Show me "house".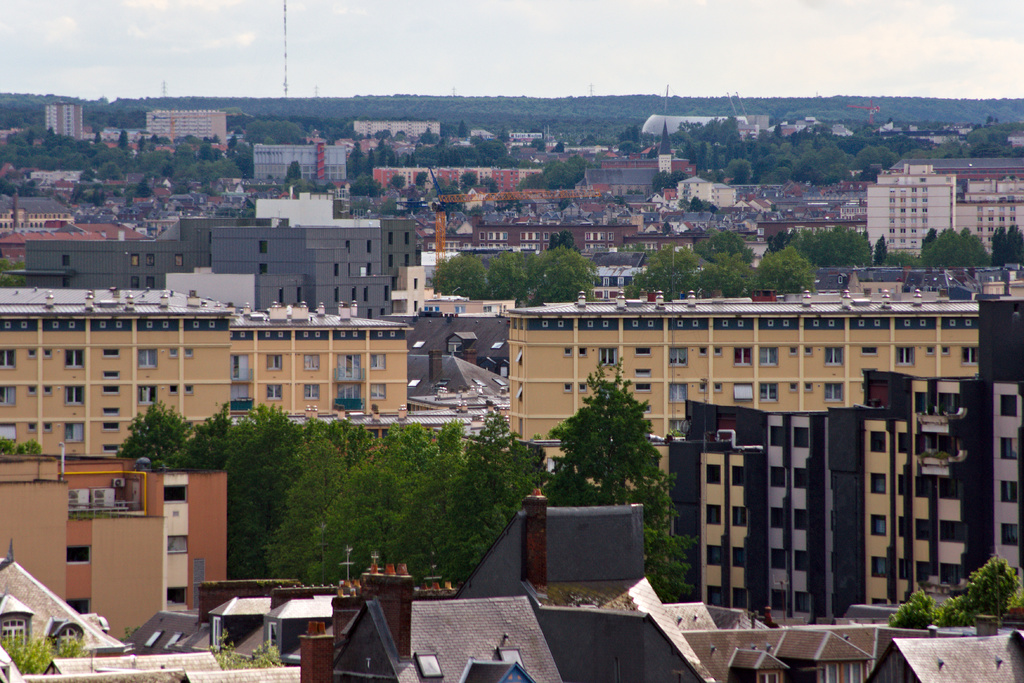
"house" is here: l=0, t=454, r=229, b=650.
